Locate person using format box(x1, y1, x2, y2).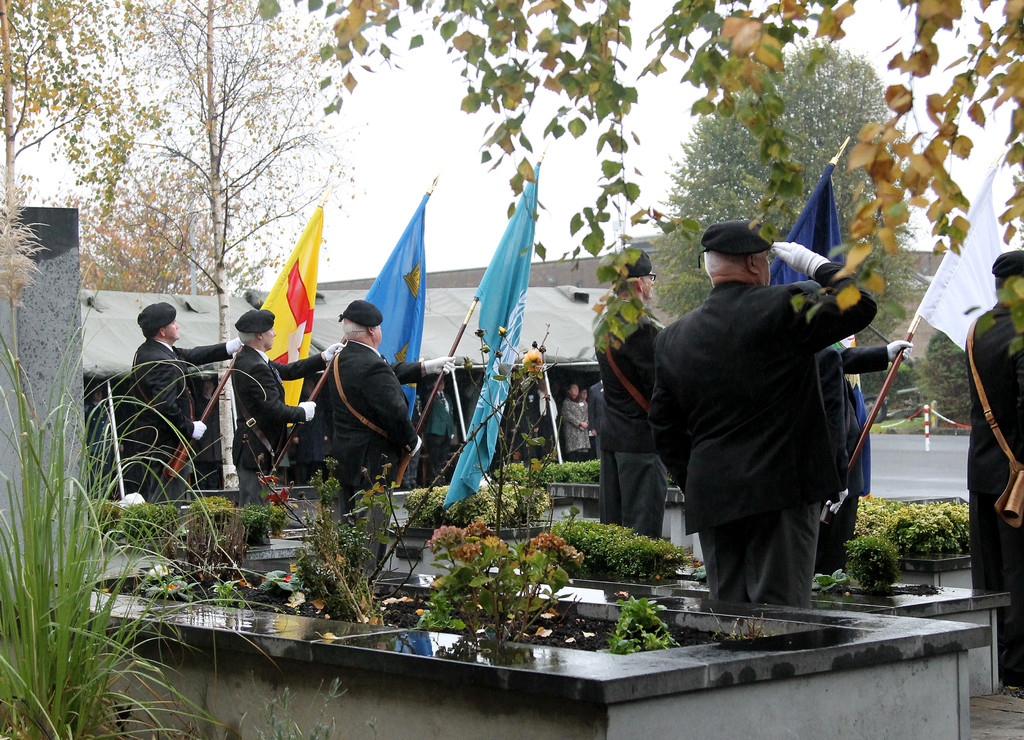
box(593, 246, 673, 541).
